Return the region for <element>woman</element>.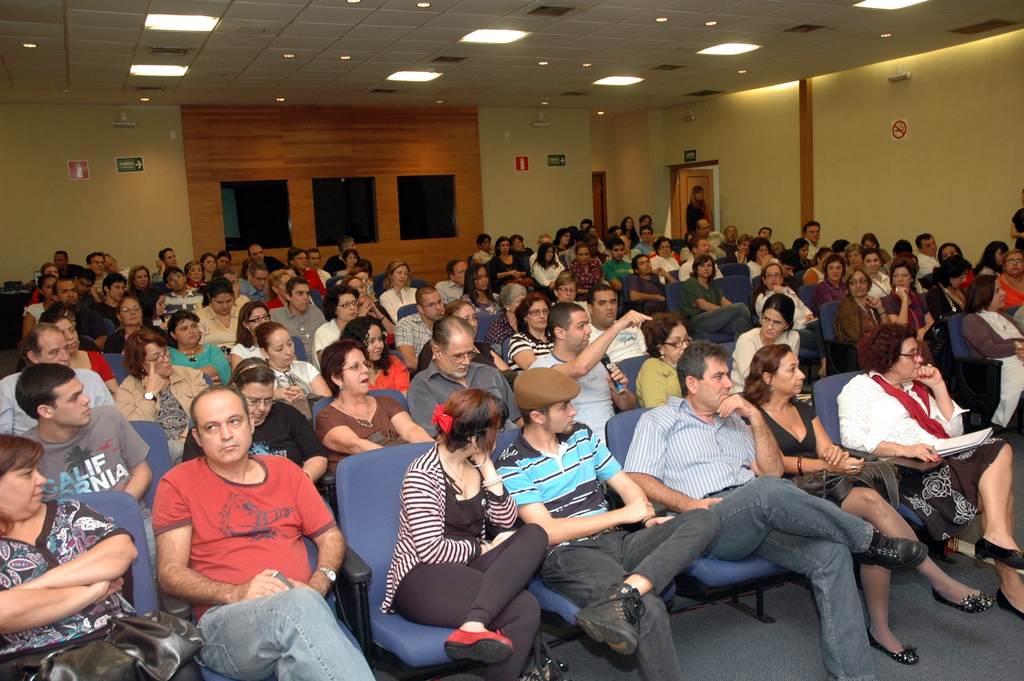
region(268, 319, 340, 407).
